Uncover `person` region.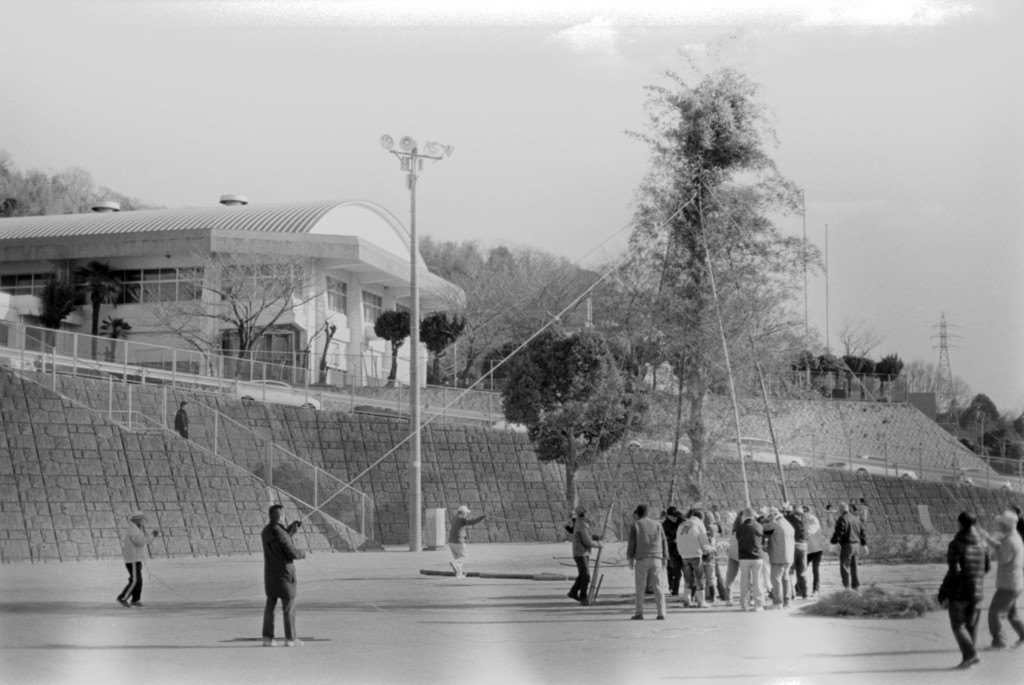
Uncovered: region(175, 398, 190, 438).
